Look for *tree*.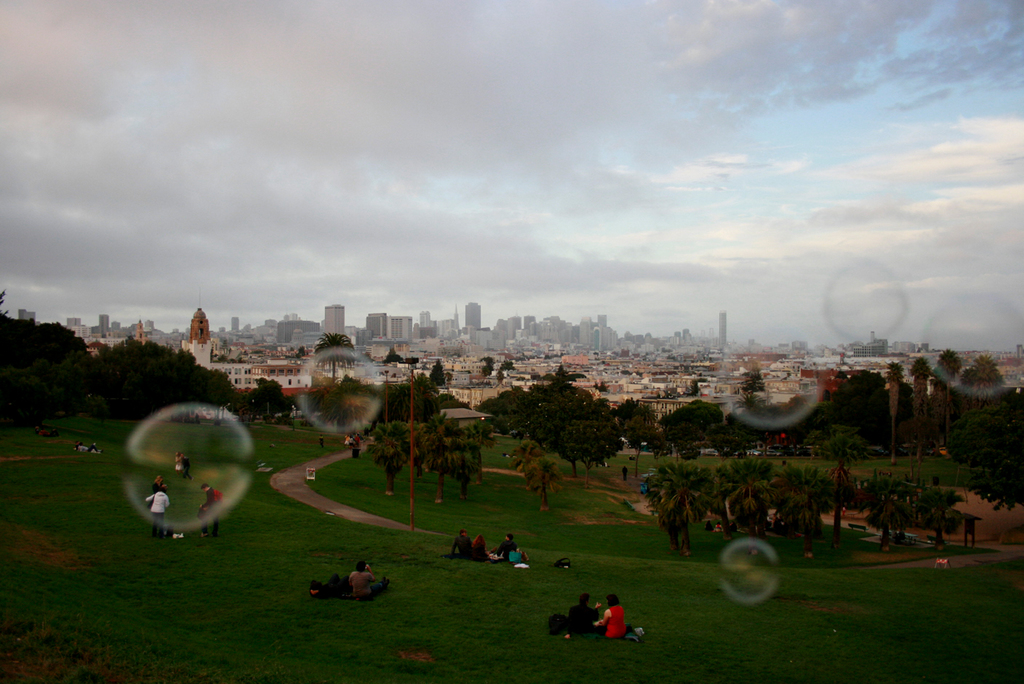
Found: bbox=[538, 405, 602, 491].
